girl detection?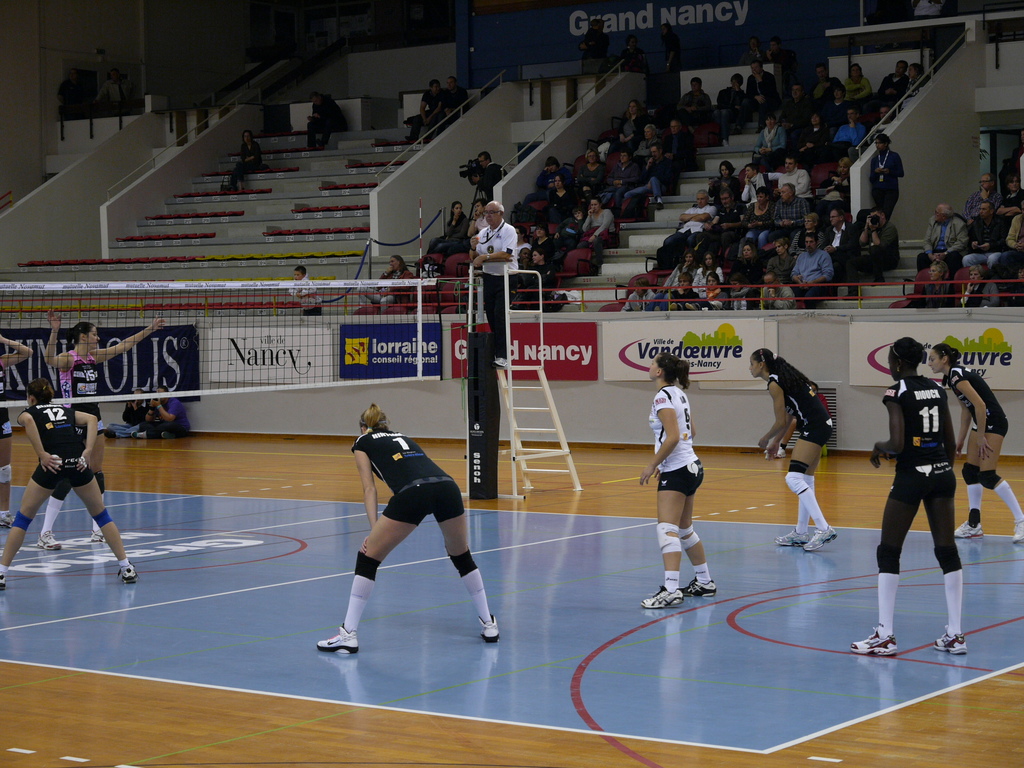
853/339/956/648
